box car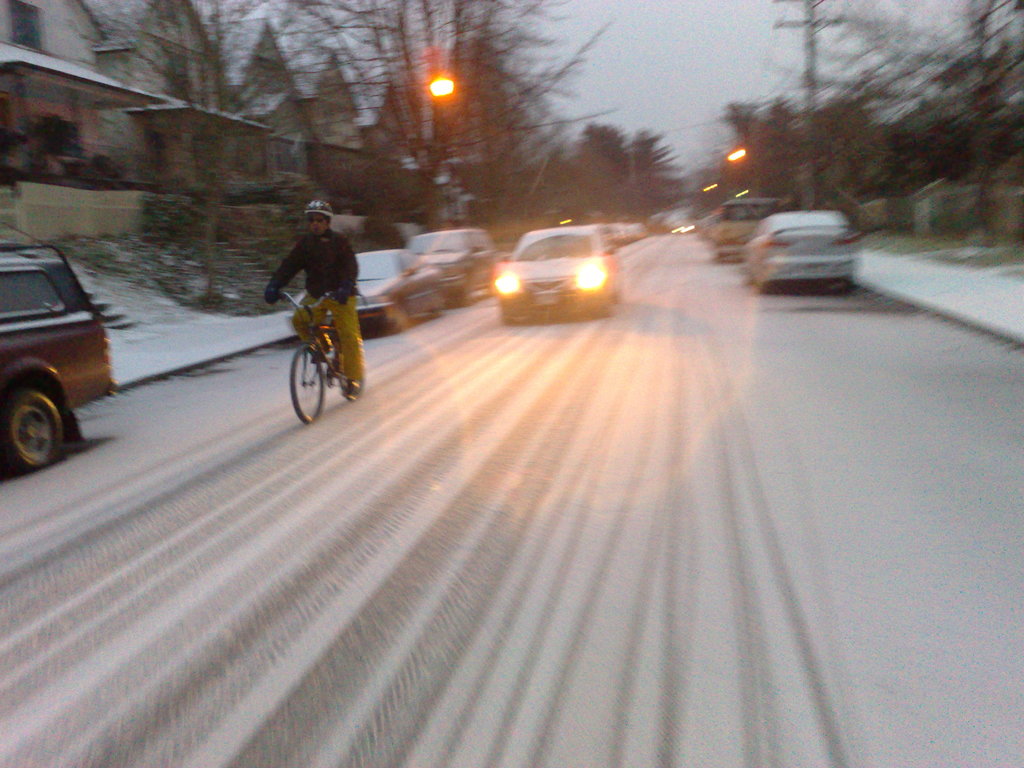
{"x1": 404, "y1": 230, "x2": 500, "y2": 304}
